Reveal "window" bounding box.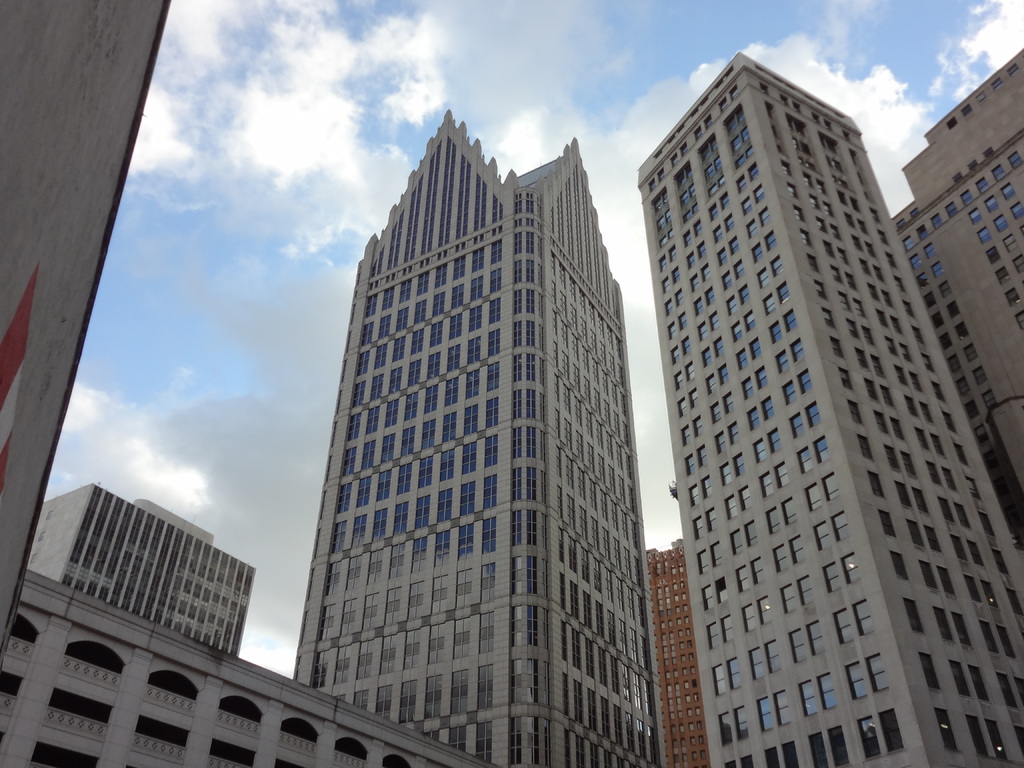
Revealed: <bbox>66, 643, 122, 673</bbox>.
